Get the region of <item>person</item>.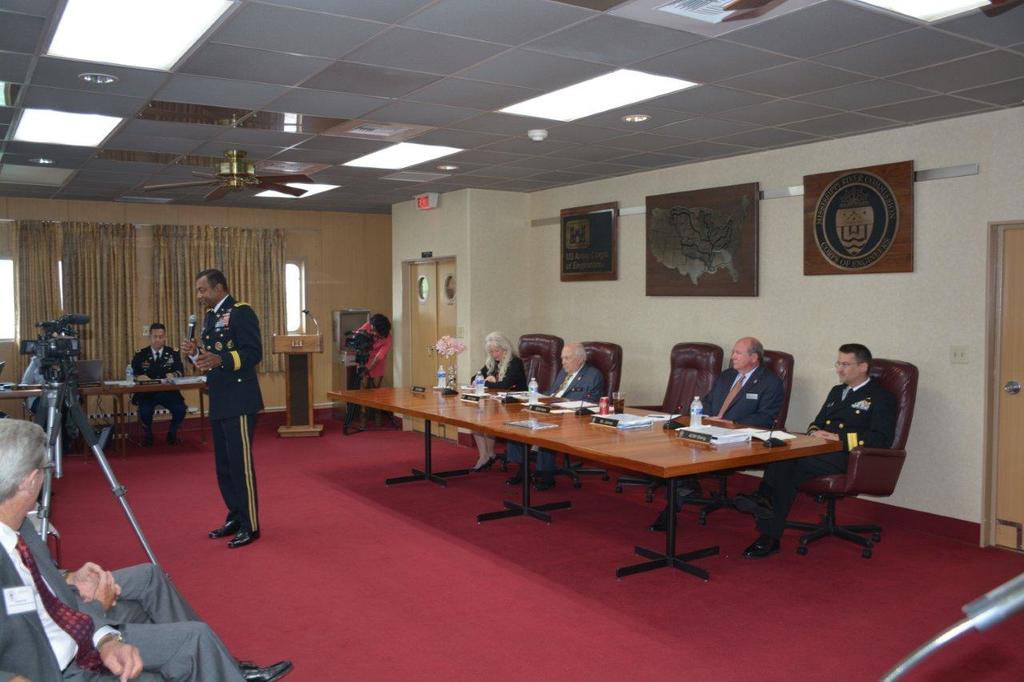
x1=179, y1=262, x2=255, y2=547.
